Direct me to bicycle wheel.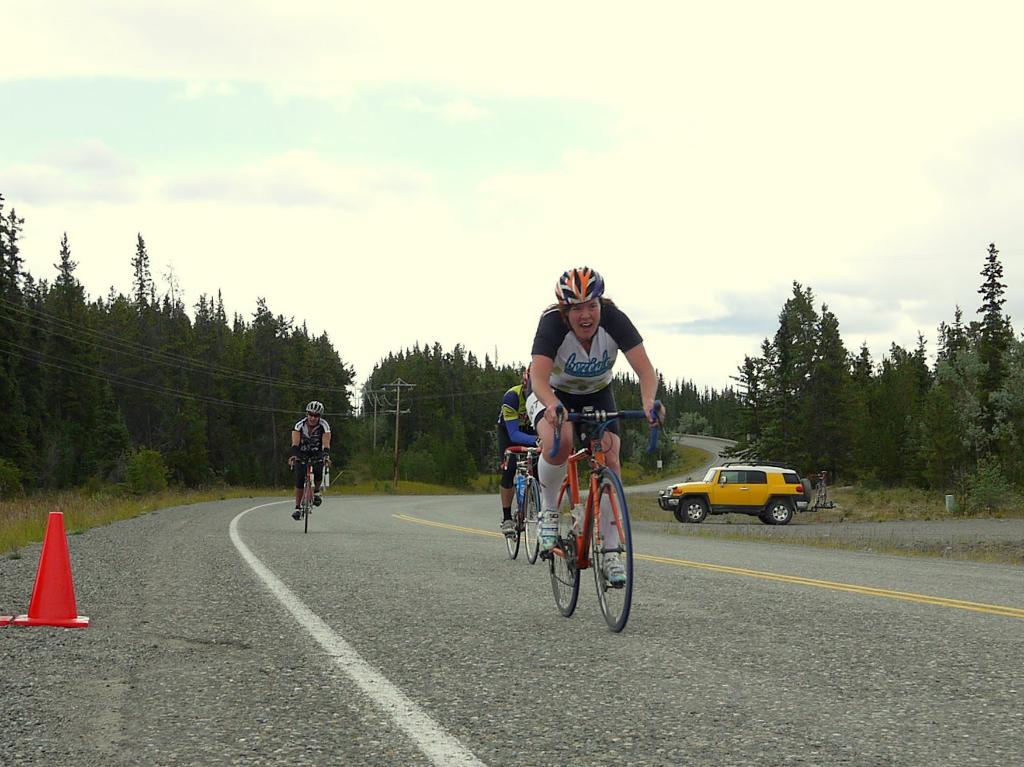
Direction: select_region(301, 481, 310, 531).
